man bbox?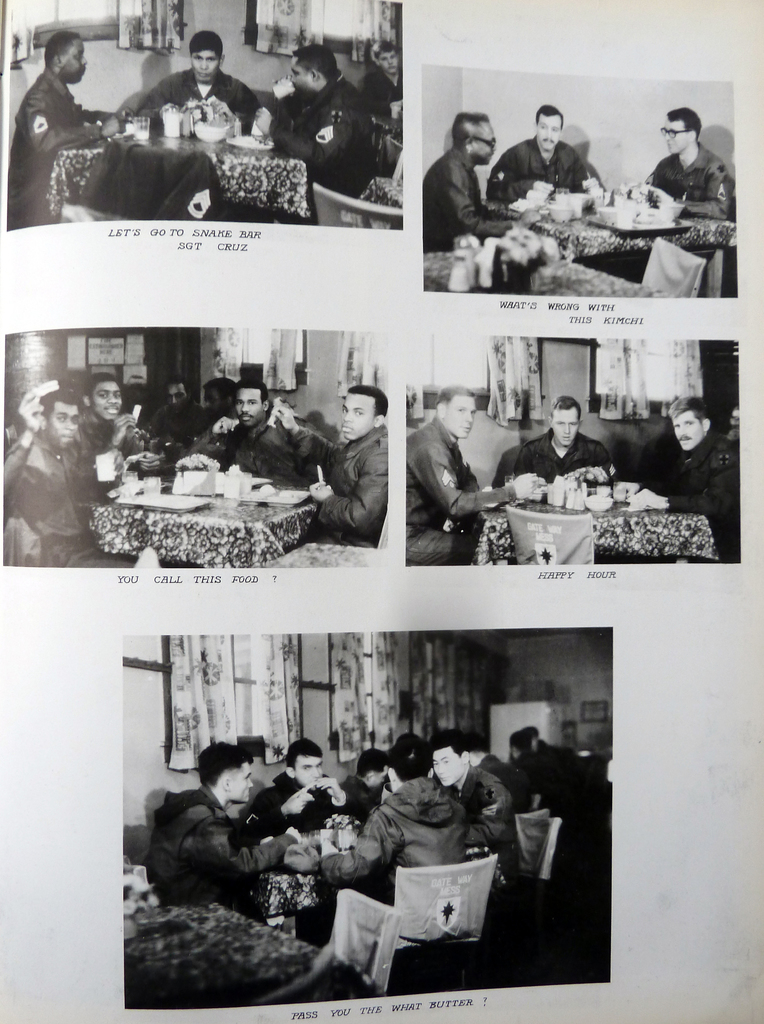
<bbox>422, 109, 552, 260</bbox>
